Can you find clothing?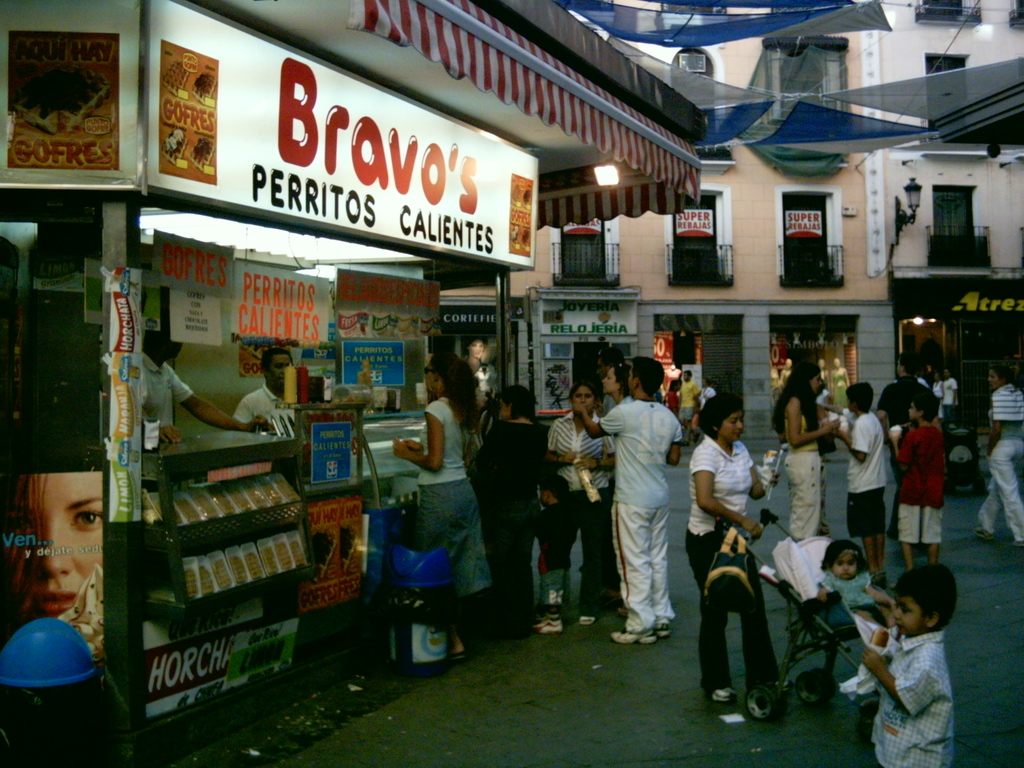
Yes, bounding box: pyautogui.locateOnScreen(872, 373, 936, 425).
